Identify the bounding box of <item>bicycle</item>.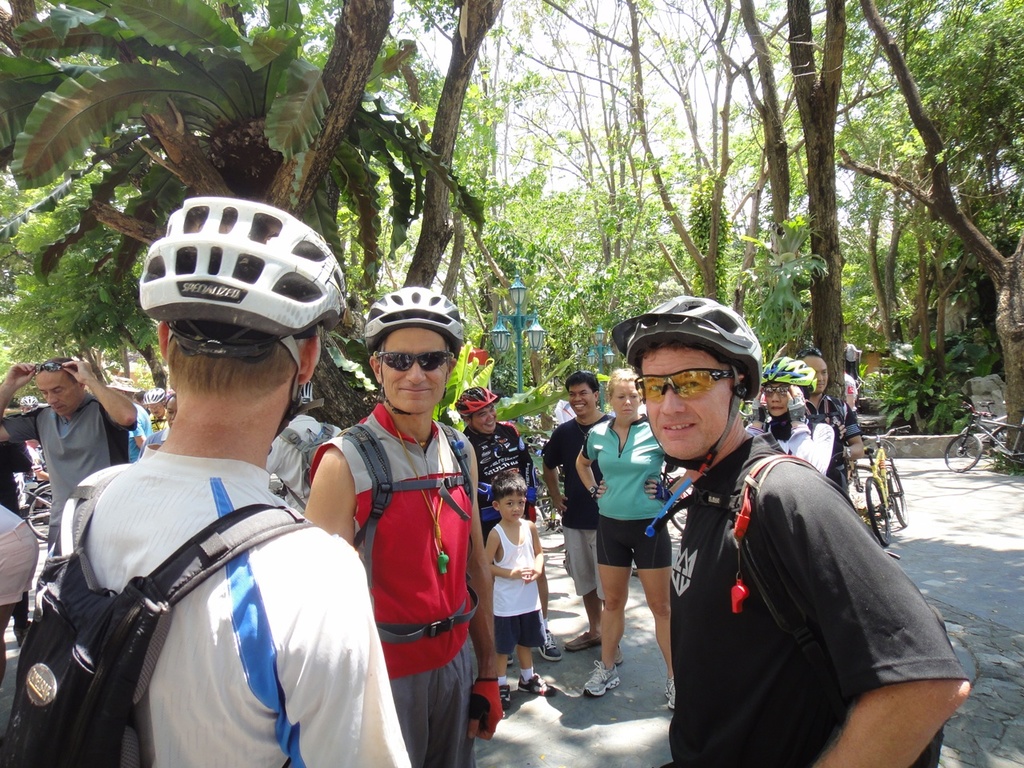
<bbox>838, 424, 919, 546</bbox>.
